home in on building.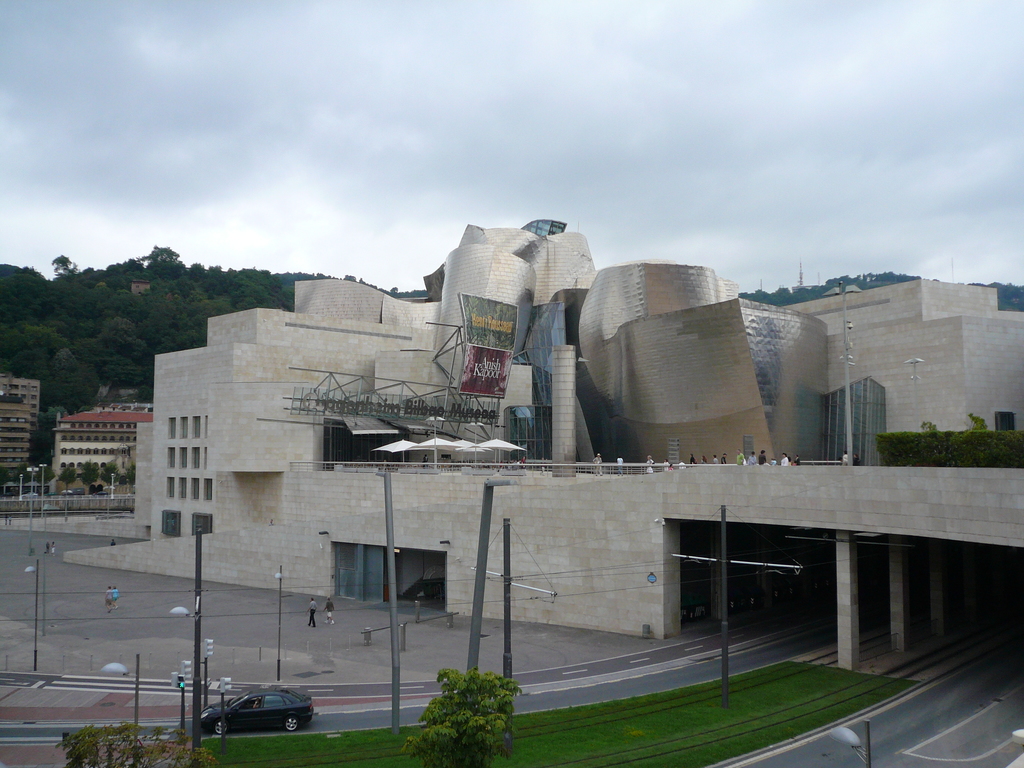
Homed in at rect(54, 399, 156, 494).
